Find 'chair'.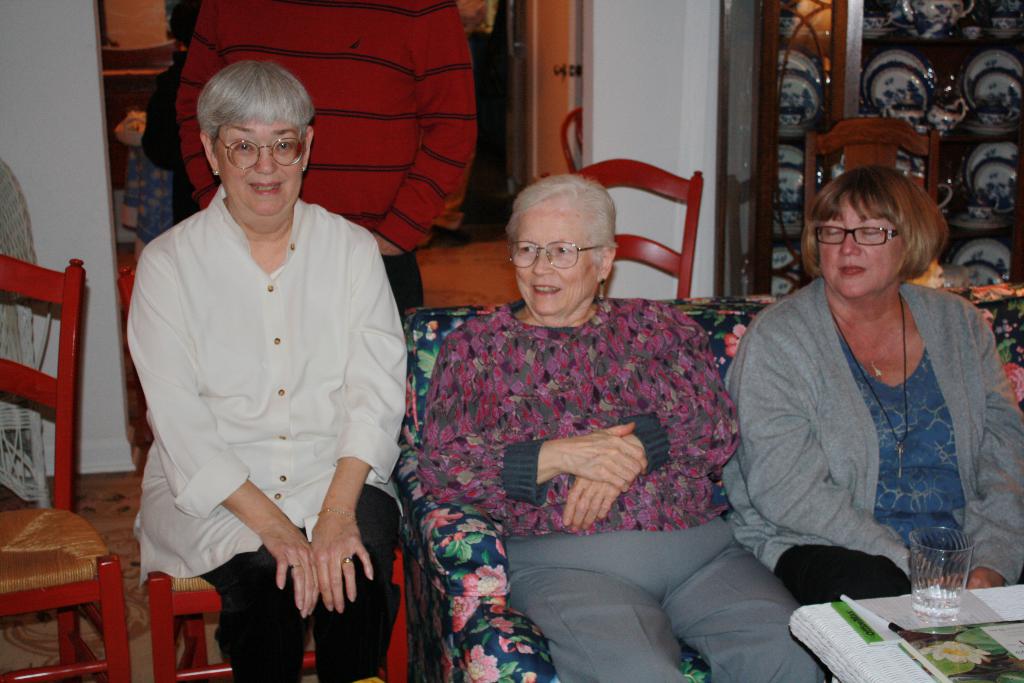
[x1=0, y1=248, x2=88, y2=506].
